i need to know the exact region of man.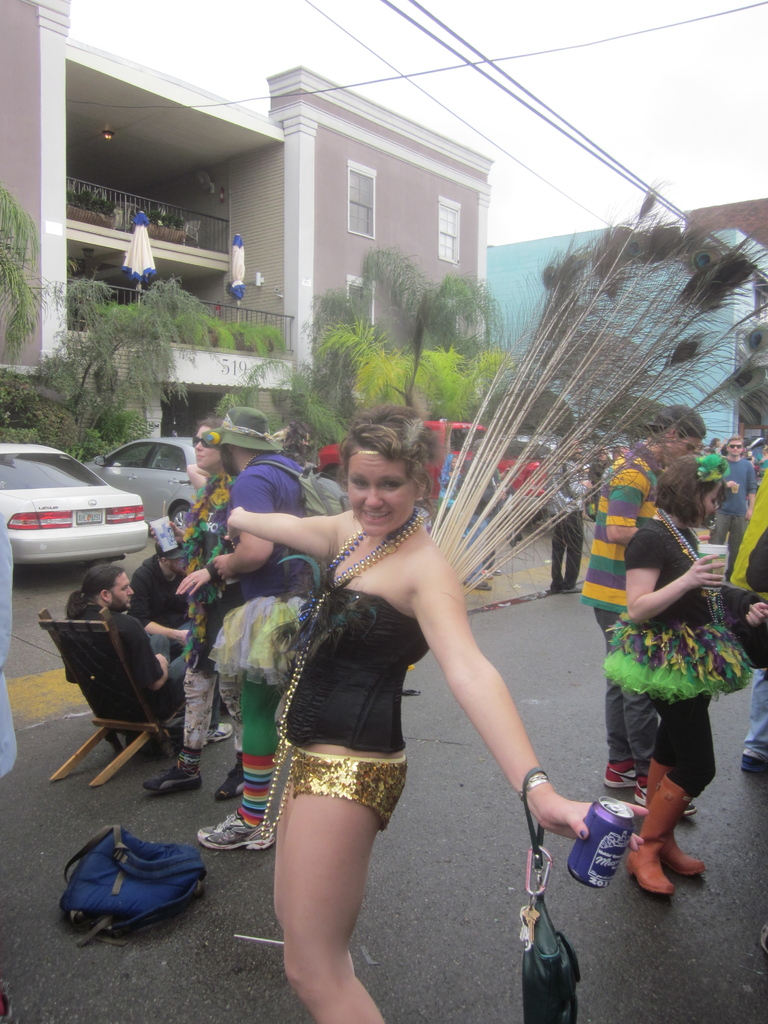
Region: [left=71, top=556, right=188, bottom=724].
